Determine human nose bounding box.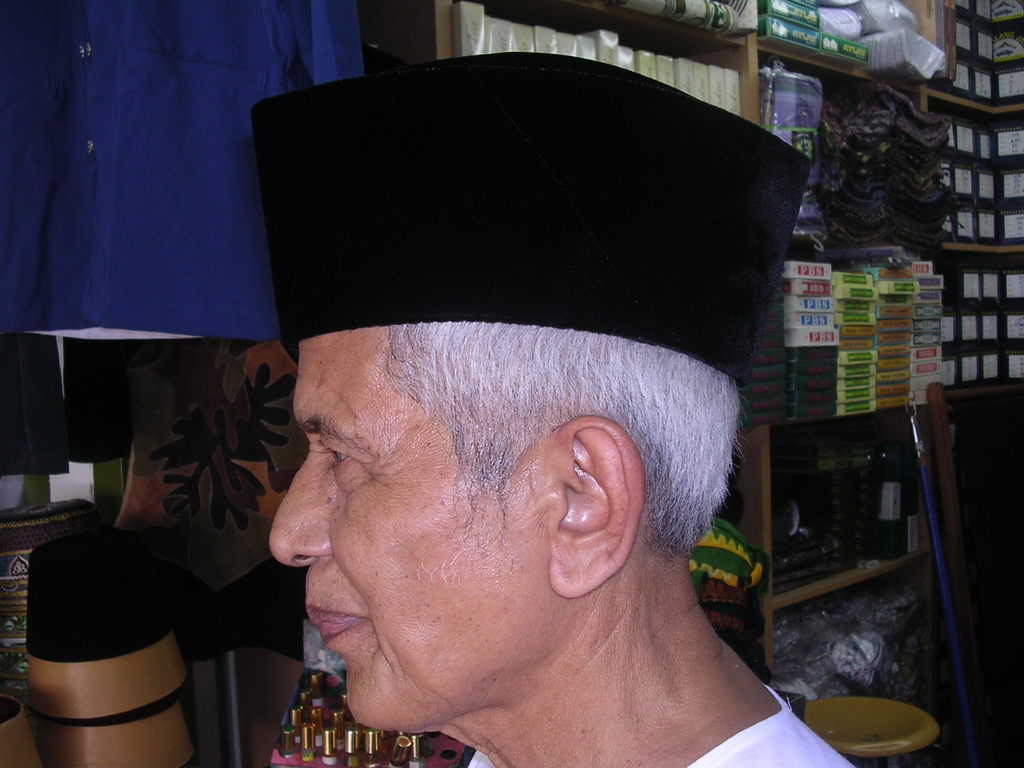
Determined: (267, 434, 334, 569).
